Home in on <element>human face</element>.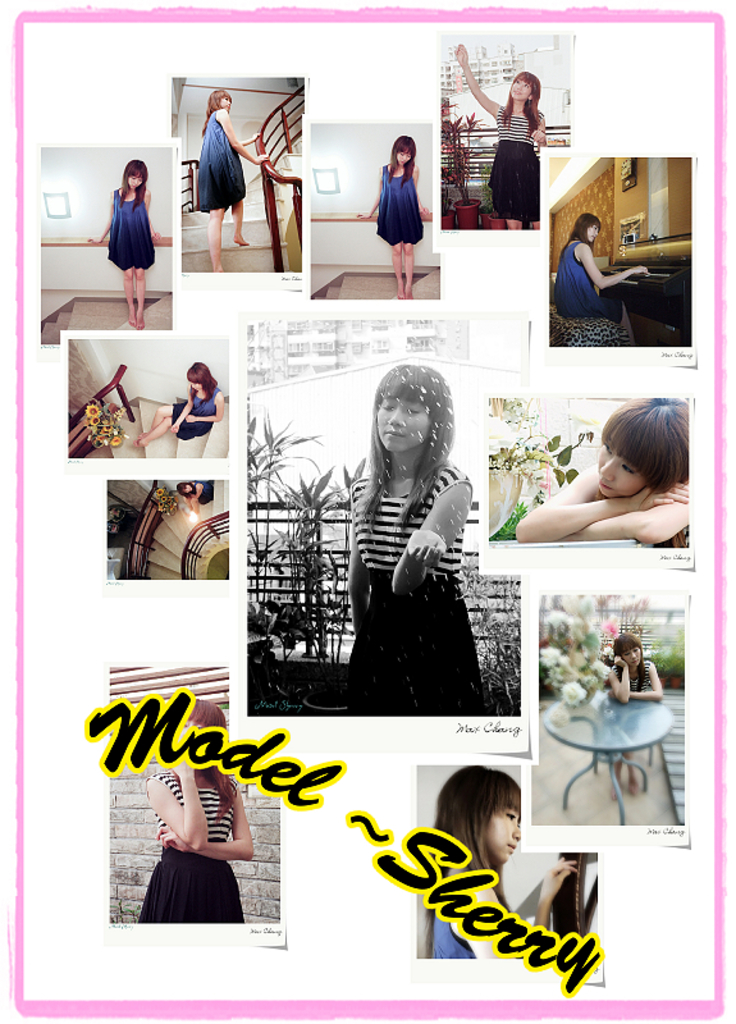
Homed in at {"x1": 602, "y1": 431, "x2": 652, "y2": 490}.
